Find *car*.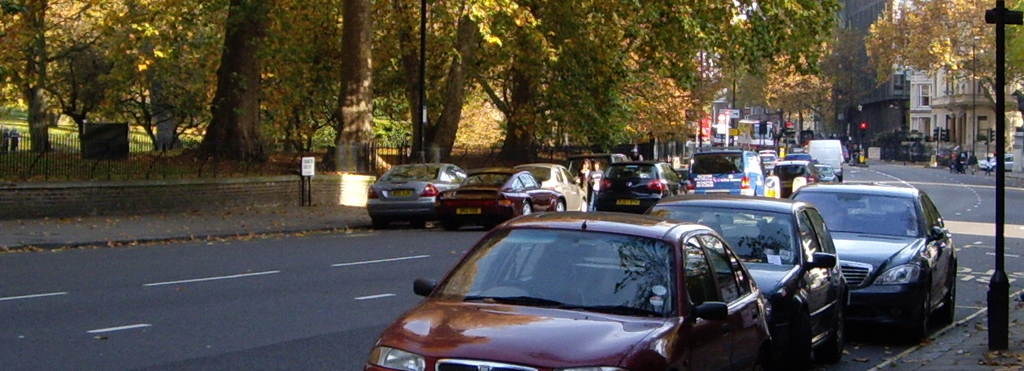
(x1=592, y1=161, x2=683, y2=212).
